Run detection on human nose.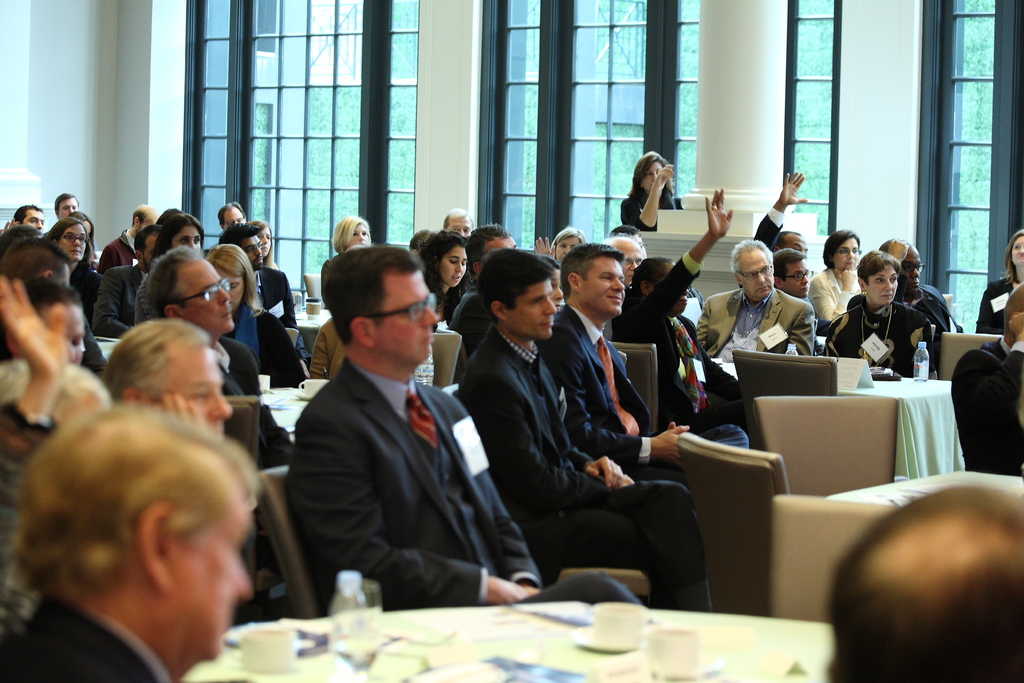
Result: 802 269 810 283.
